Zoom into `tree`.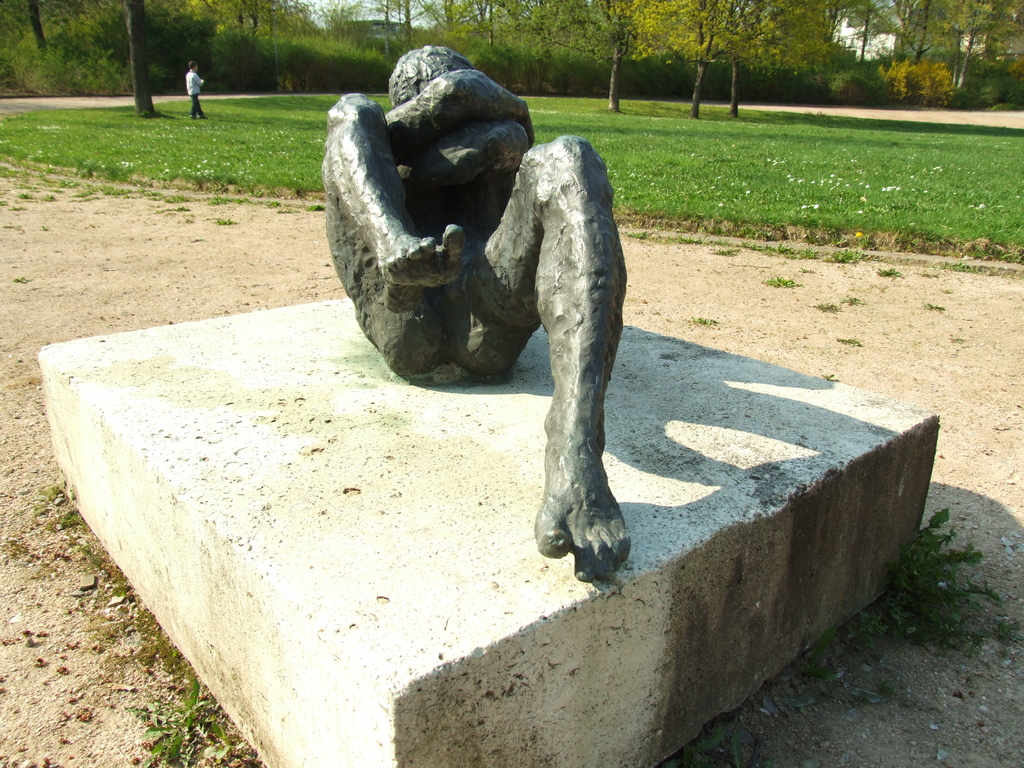
Zoom target: locate(612, 0, 801, 119).
